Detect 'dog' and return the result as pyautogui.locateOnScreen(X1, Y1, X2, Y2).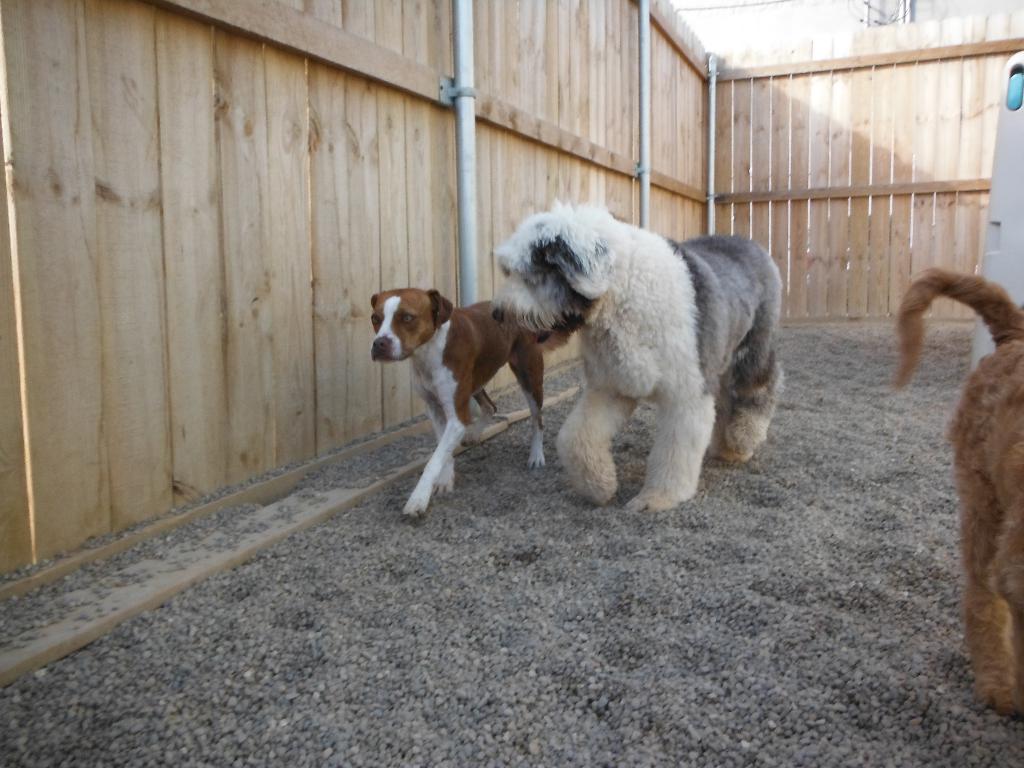
pyautogui.locateOnScreen(494, 198, 787, 516).
